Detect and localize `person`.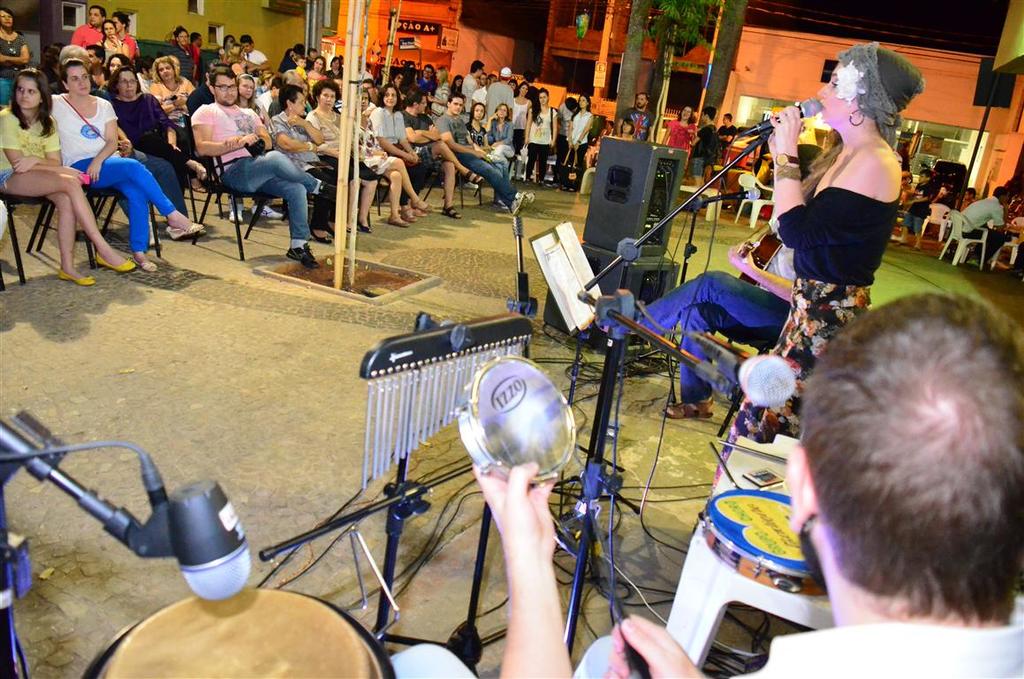
Localized at [138, 57, 152, 94].
